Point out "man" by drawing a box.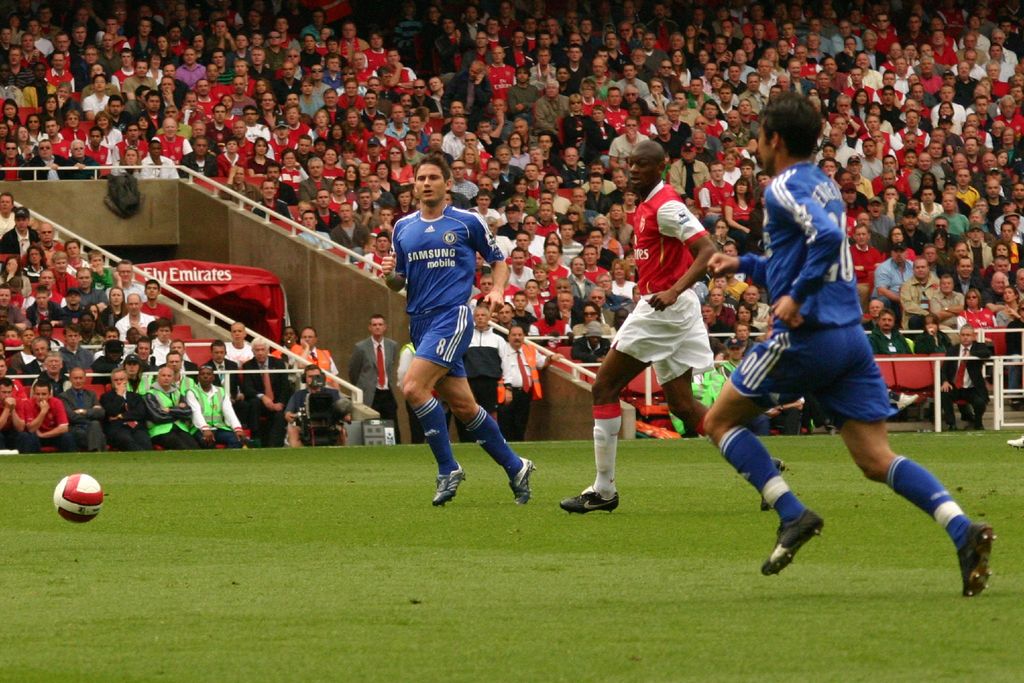
rect(106, 44, 154, 83).
